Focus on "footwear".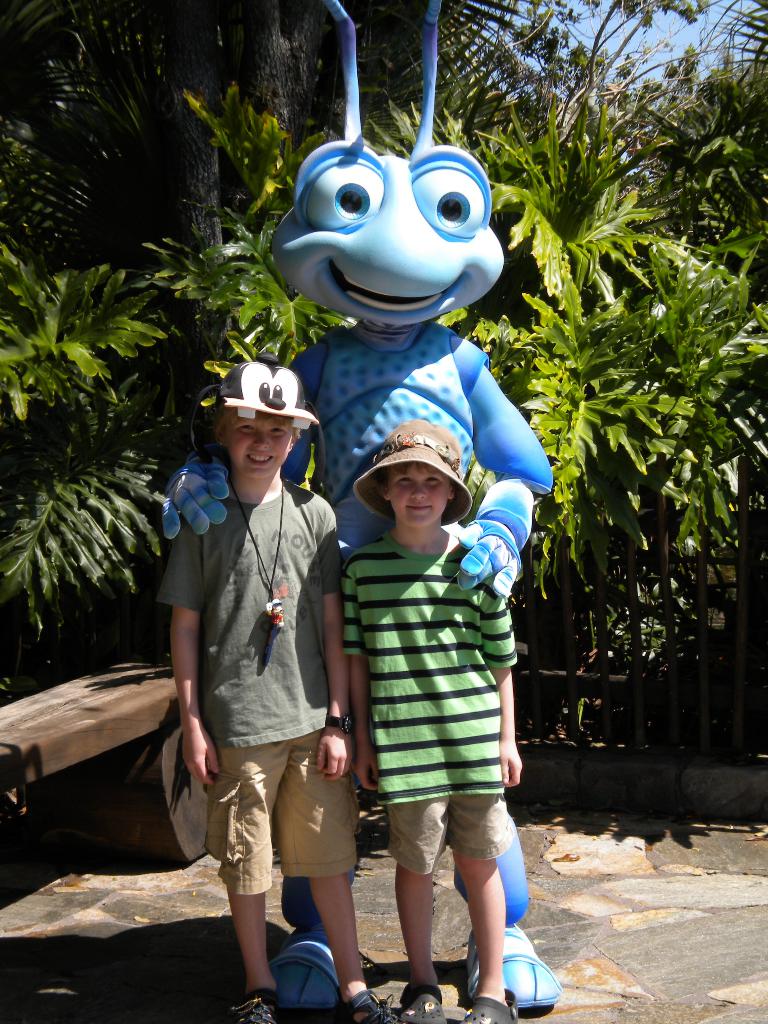
Focused at [x1=332, y1=993, x2=402, y2=1023].
